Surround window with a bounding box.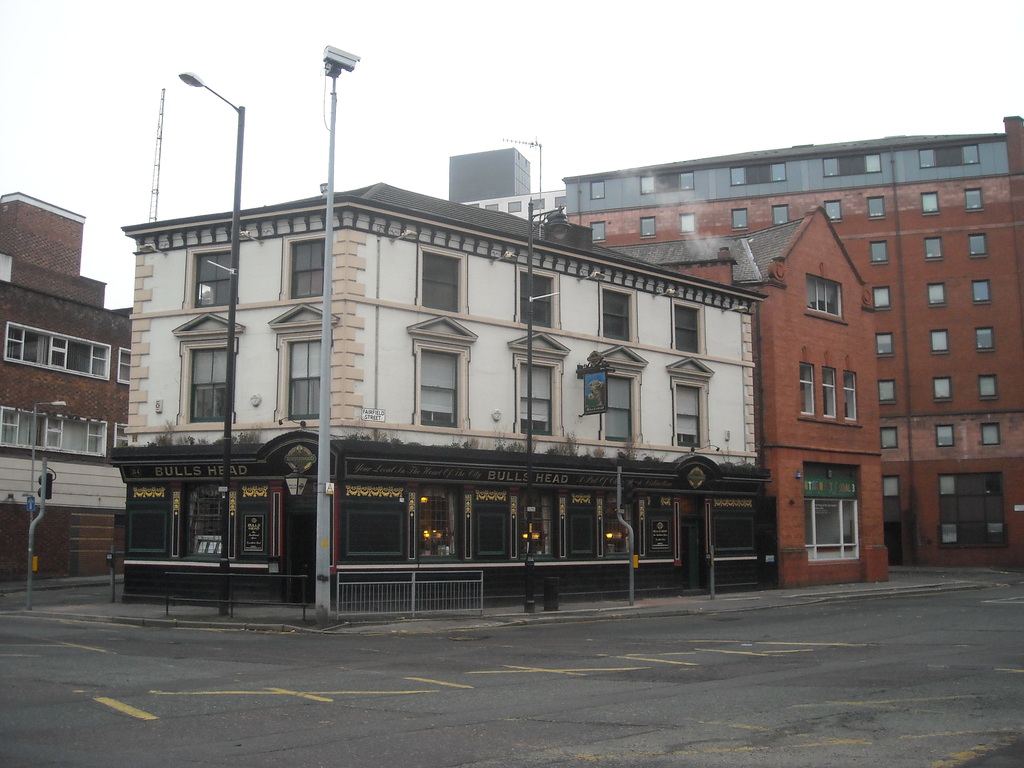
<box>968,230,985,257</box>.
